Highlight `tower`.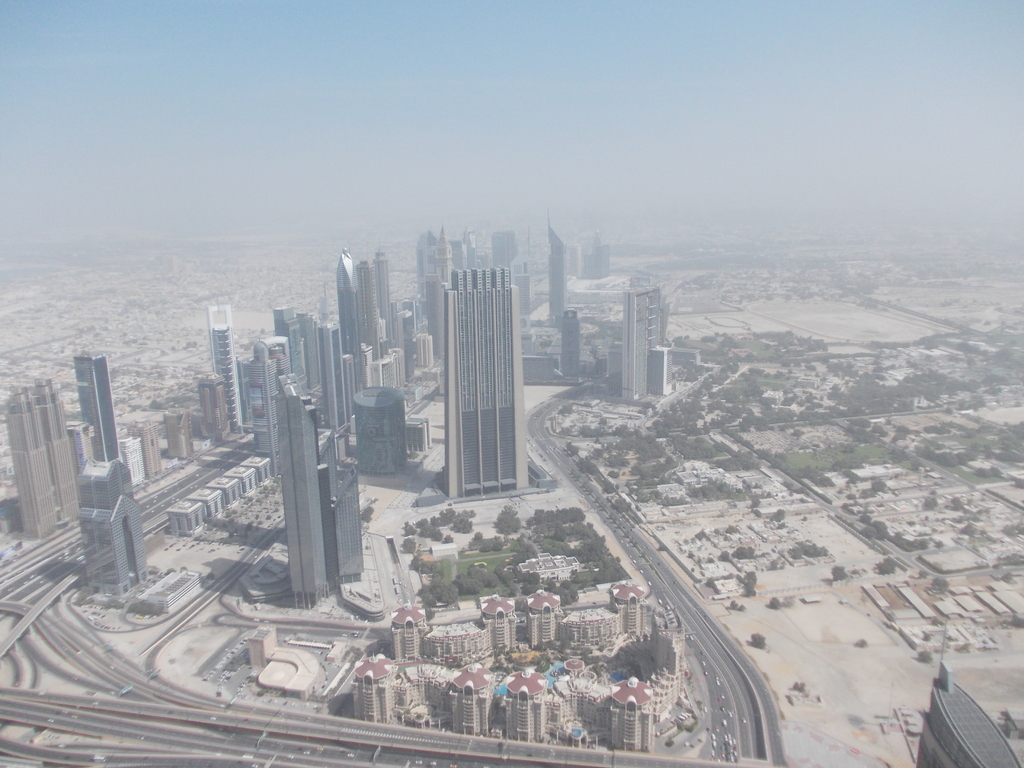
Highlighted region: 605,575,649,653.
